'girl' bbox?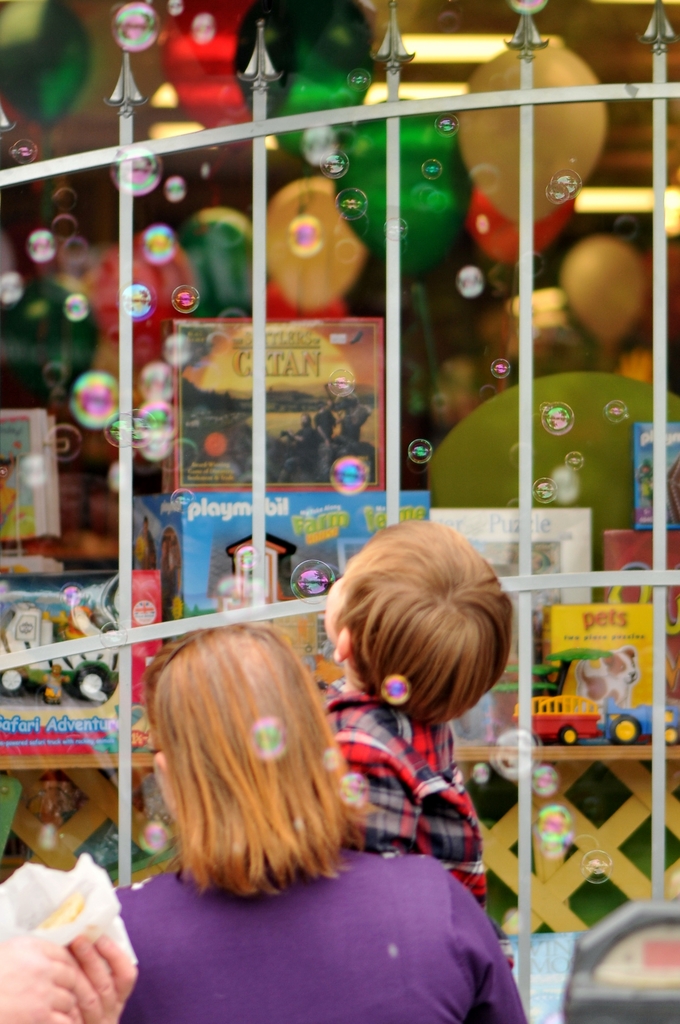
region(109, 608, 533, 1023)
